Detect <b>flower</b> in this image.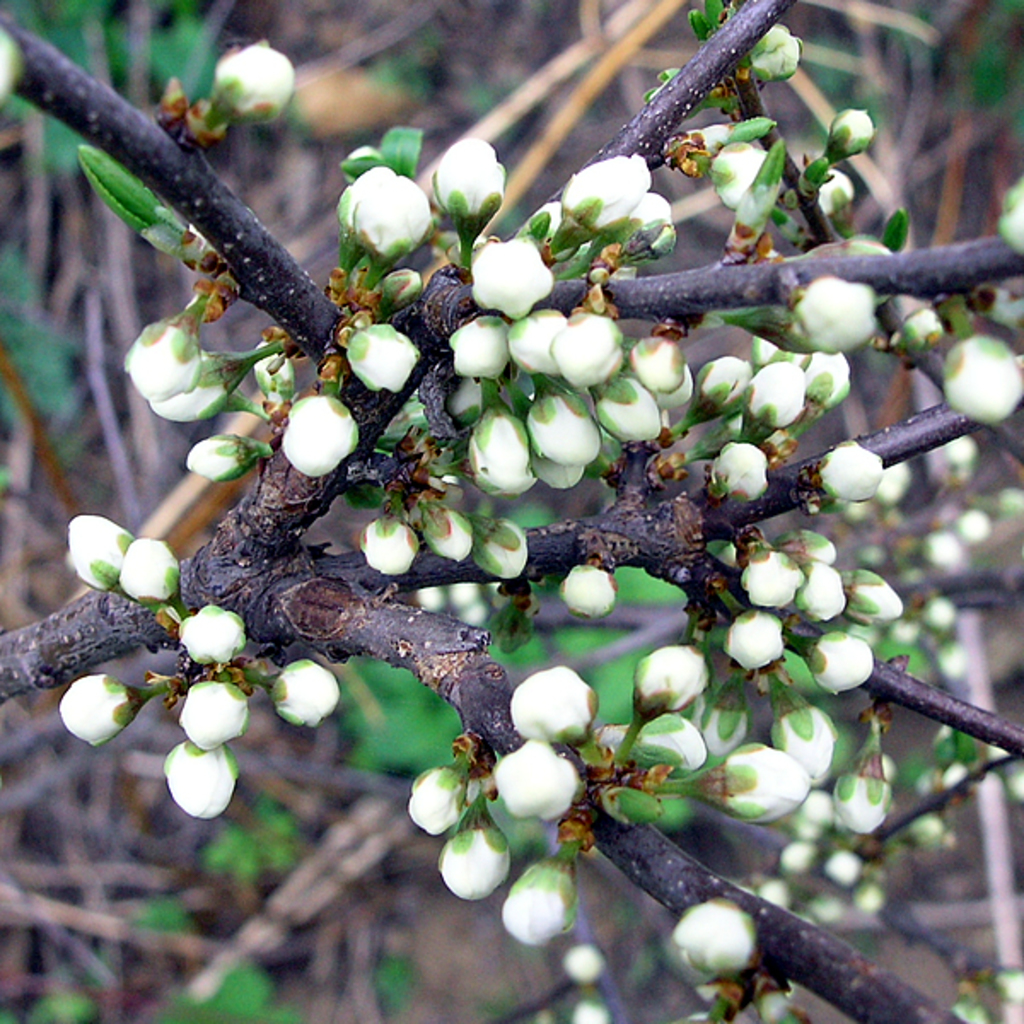
Detection: box(935, 333, 1022, 420).
